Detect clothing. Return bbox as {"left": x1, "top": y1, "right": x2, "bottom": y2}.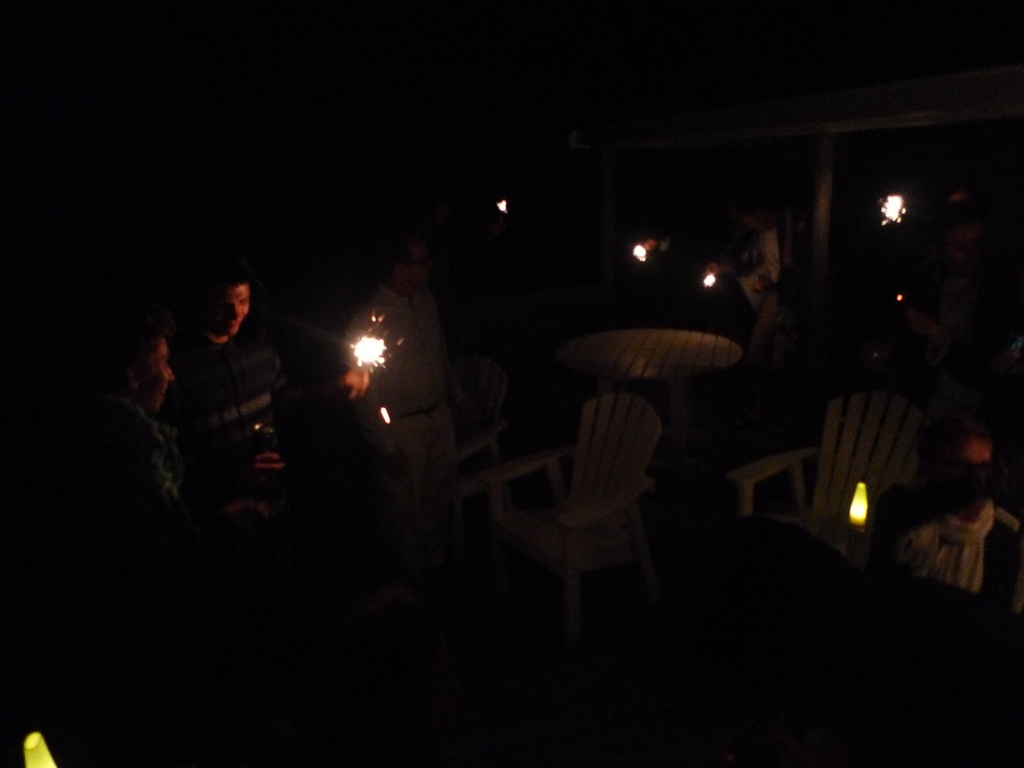
{"left": 342, "top": 278, "right": 464, "bottom": 573}.
